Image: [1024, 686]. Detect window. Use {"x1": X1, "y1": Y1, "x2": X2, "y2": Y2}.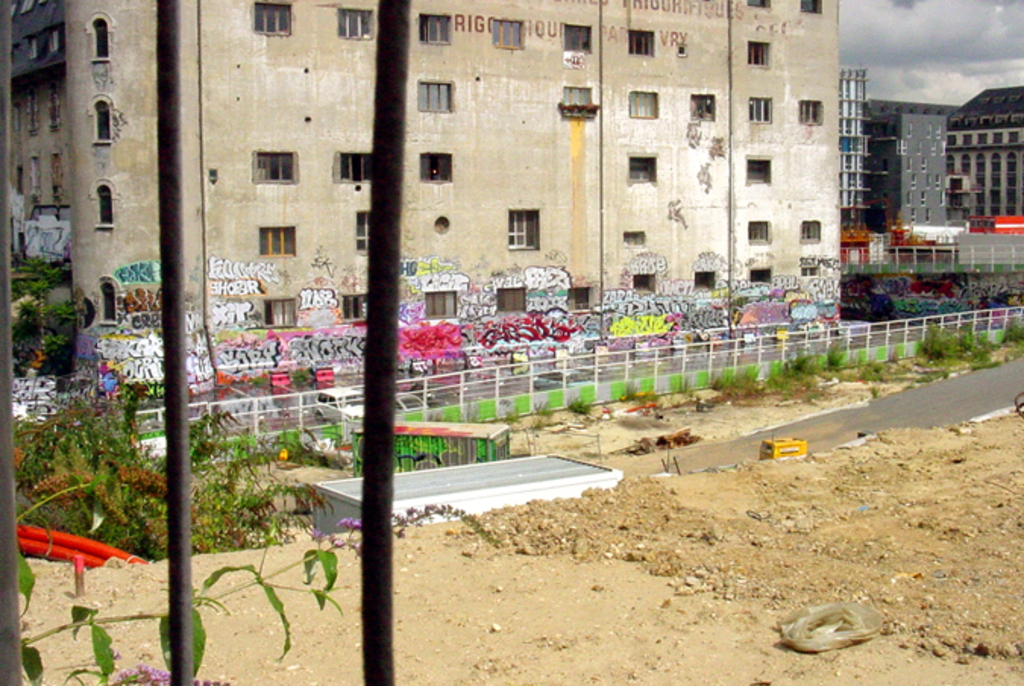
{"x1": 508, "y1": 211, "x2": 539, "y2": 250}.
